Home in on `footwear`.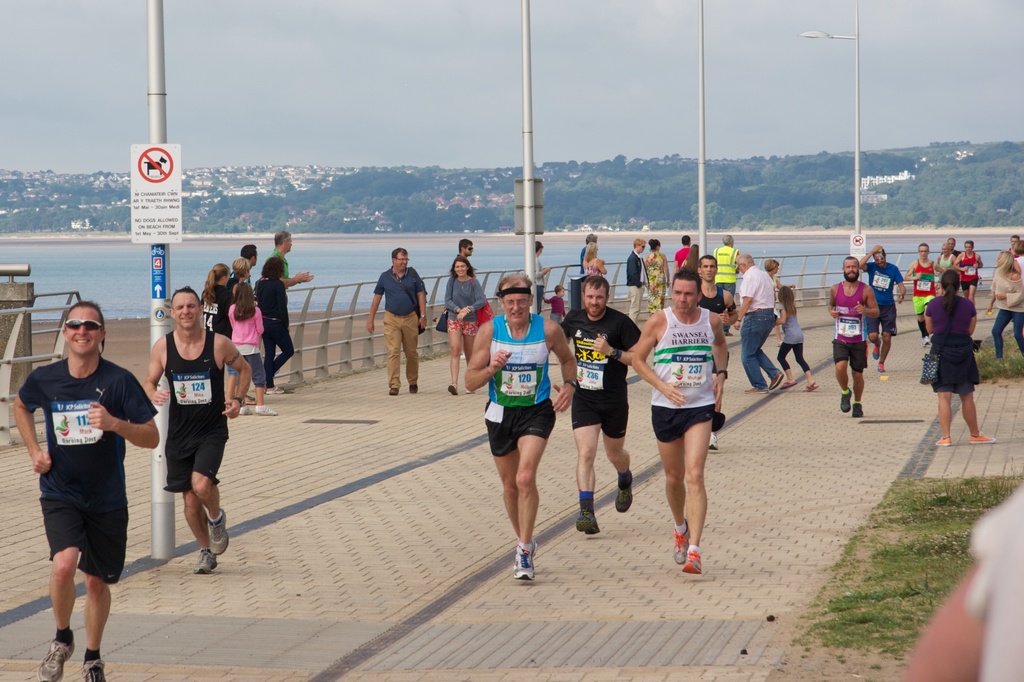
Homed in at bbox(680, 551, 709, 576).
